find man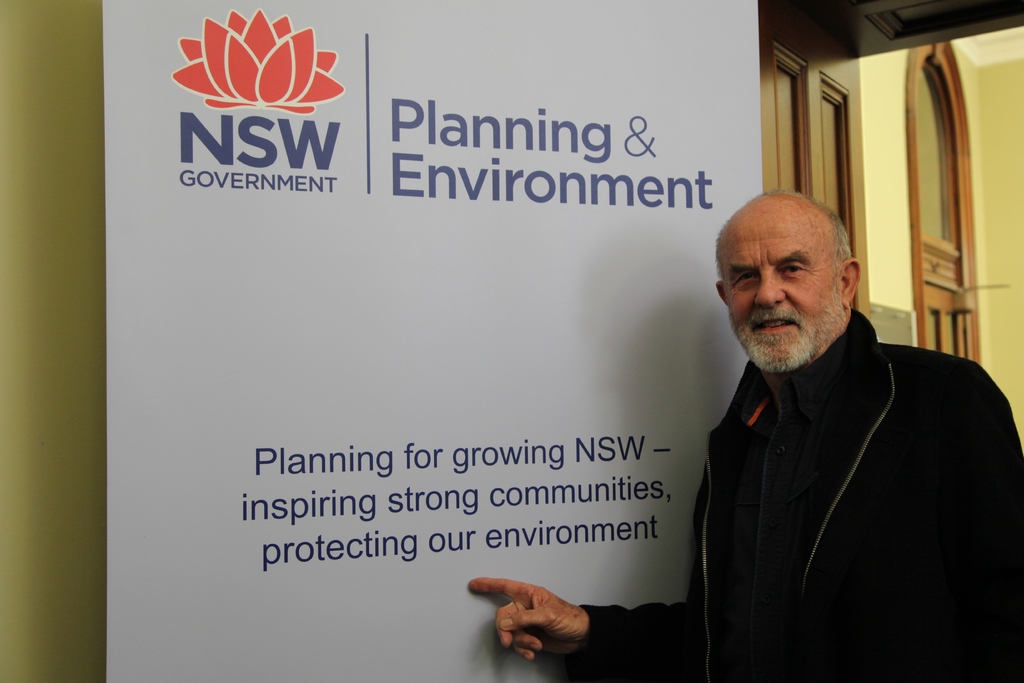
crop(466, 185, 1023, 682)
